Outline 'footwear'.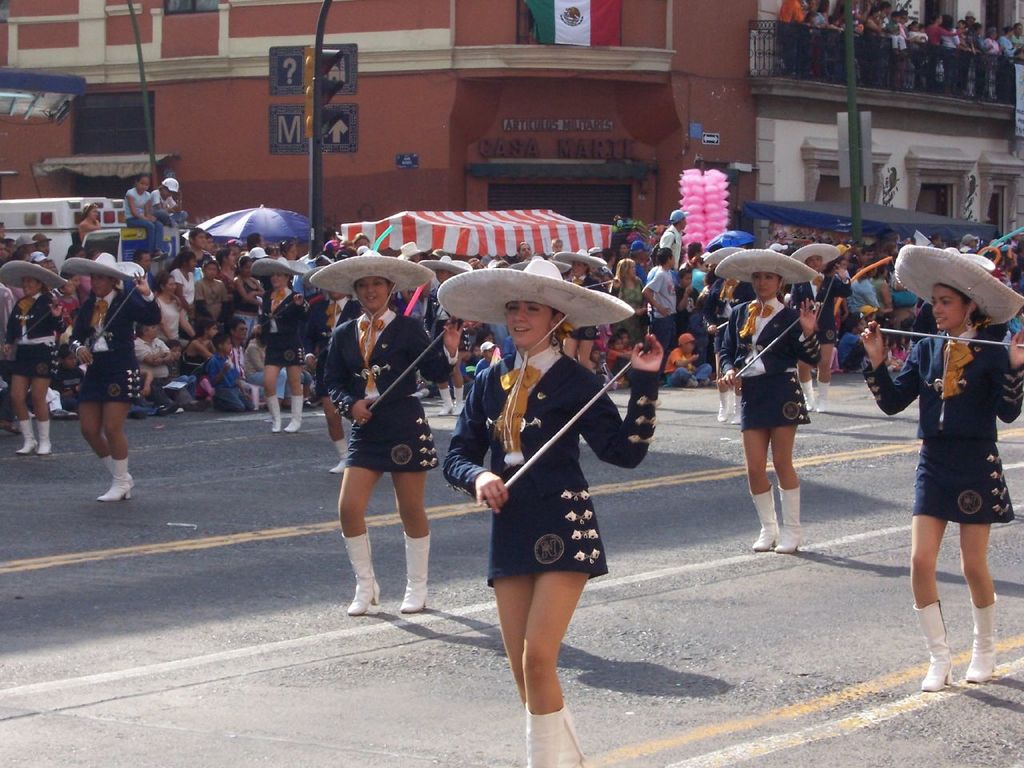
Outline: 728/390/745/424.
